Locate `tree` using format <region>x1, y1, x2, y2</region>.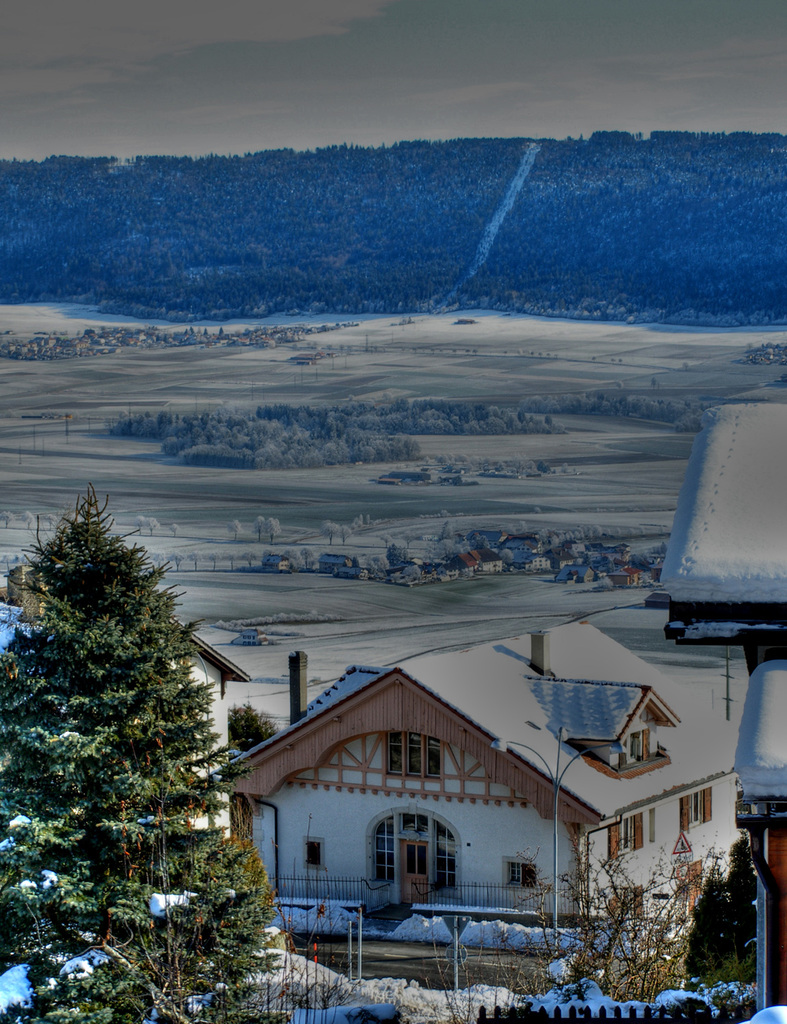
<region>8, 464, 258, 973</region>.
